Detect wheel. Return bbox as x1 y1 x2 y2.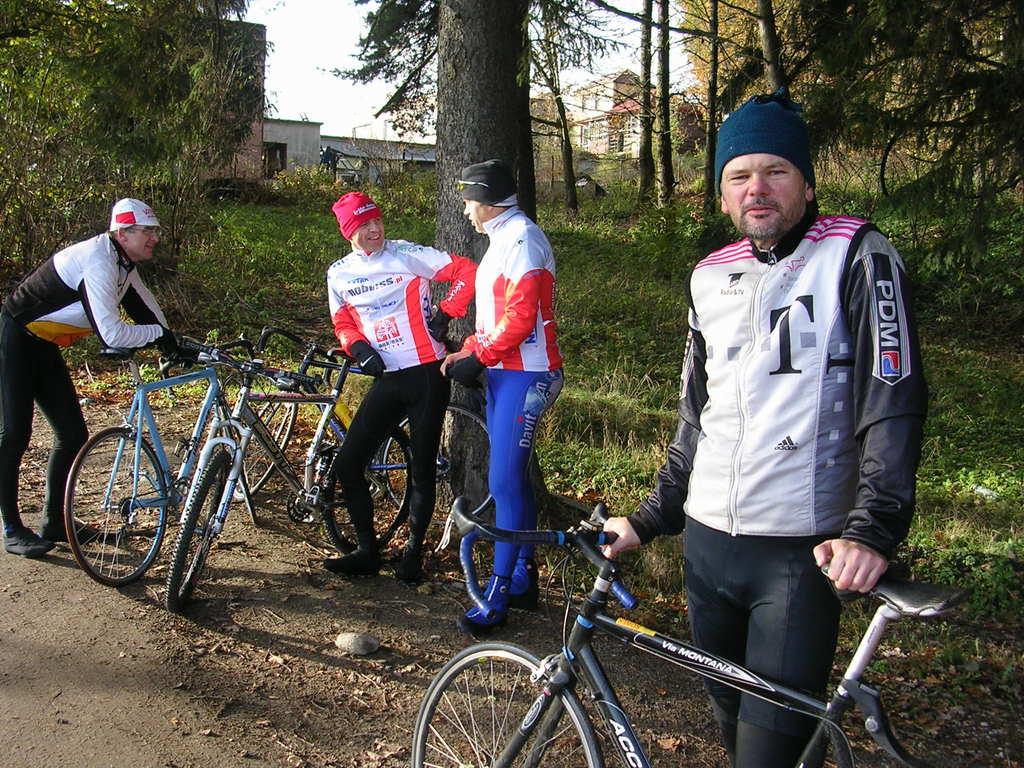
168 449 232 614.
